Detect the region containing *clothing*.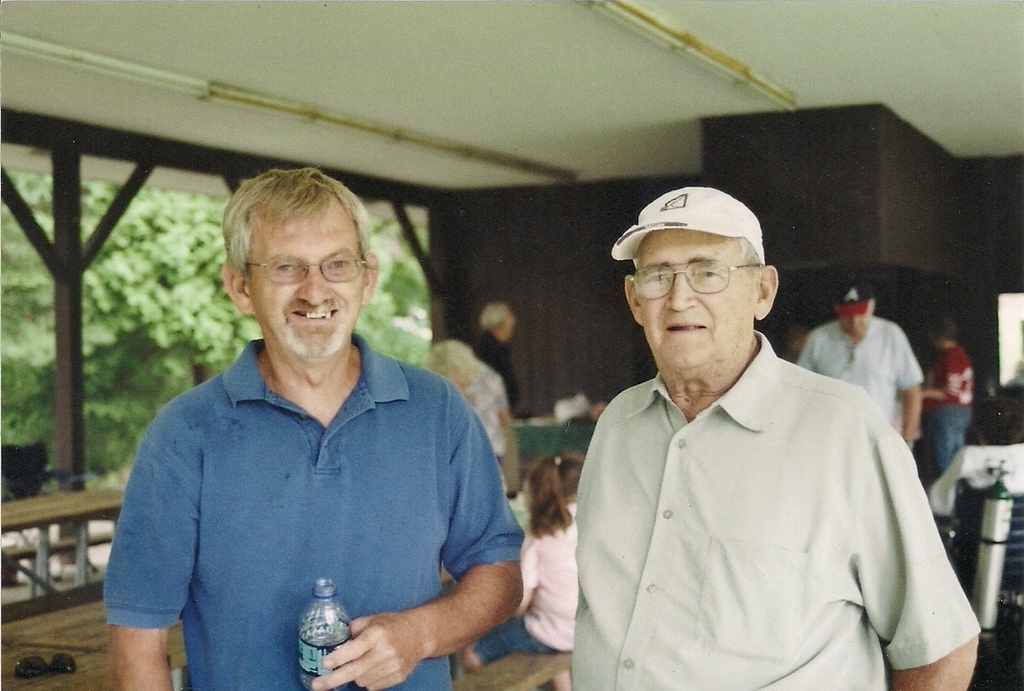
(left=471, top=323, right=525, bottom=417).
